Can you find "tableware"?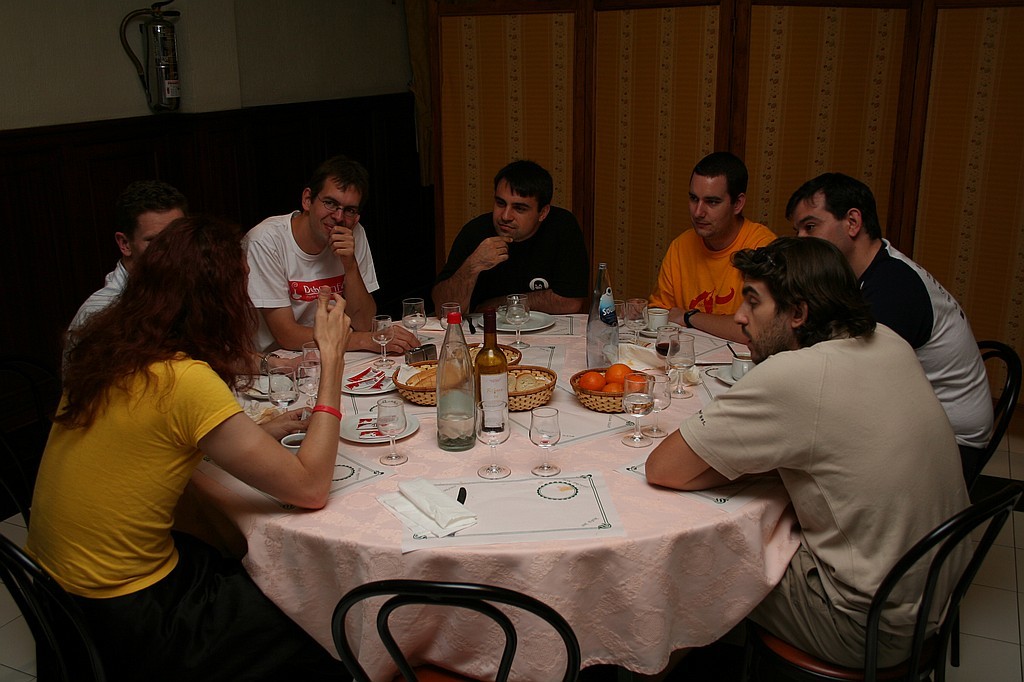
Yes, bounding box: 642:305:671:330.
